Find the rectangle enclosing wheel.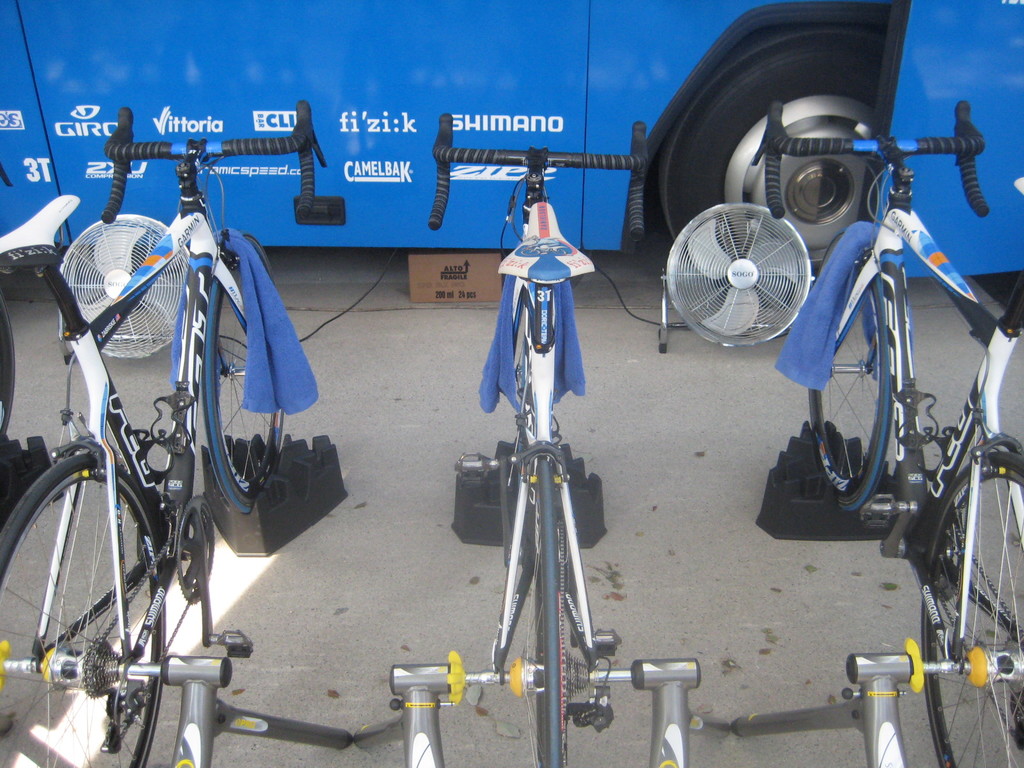
[0, 457, 160, 767].
